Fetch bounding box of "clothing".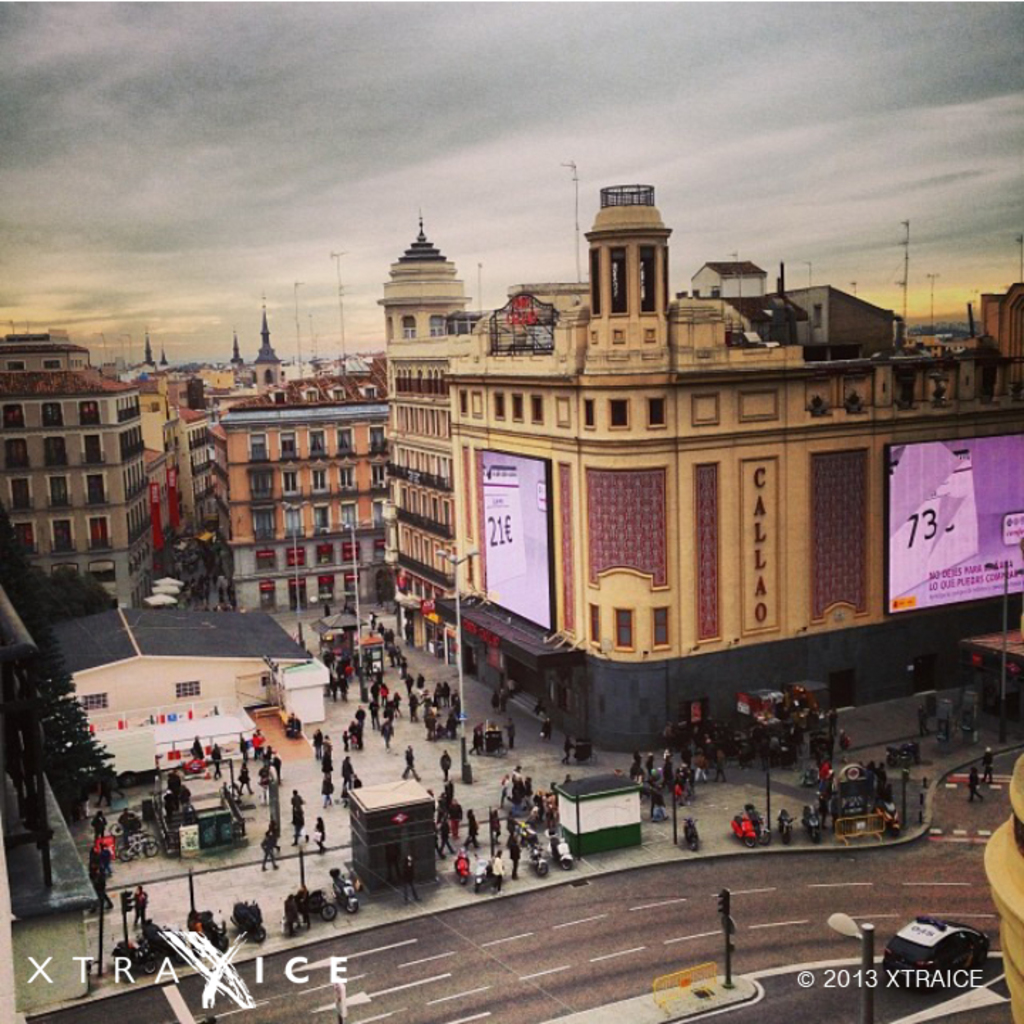
Bbox: 319,782,334,804.
